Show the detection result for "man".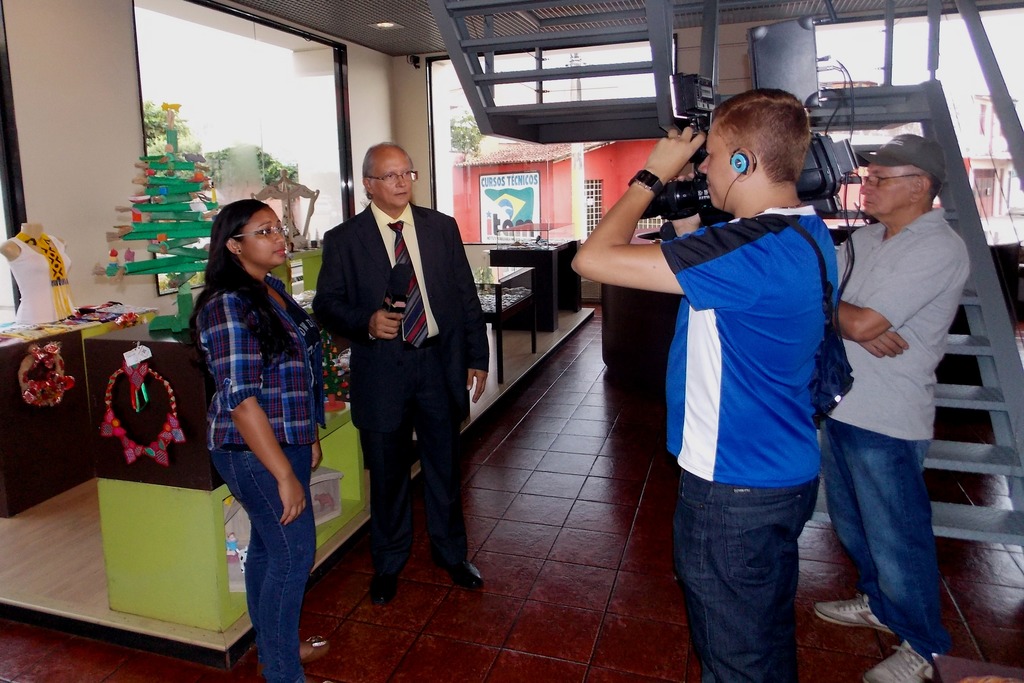
bbox=(572, 90, 850, 682).
